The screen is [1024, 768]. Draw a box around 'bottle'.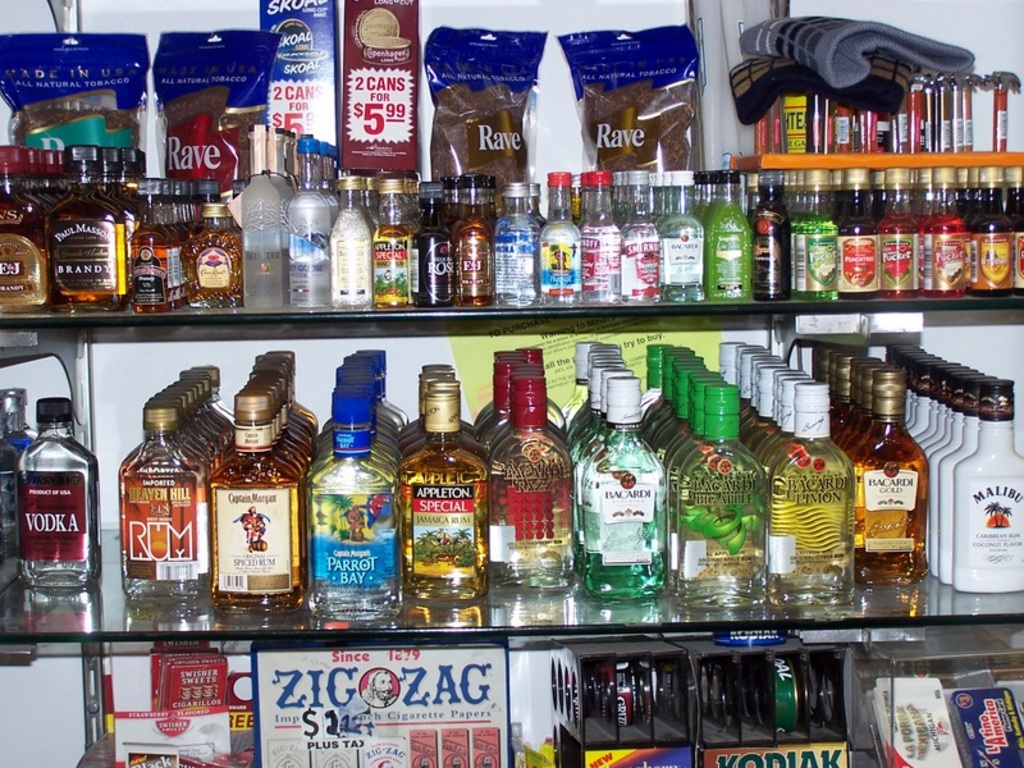
[568,174,585,230].
